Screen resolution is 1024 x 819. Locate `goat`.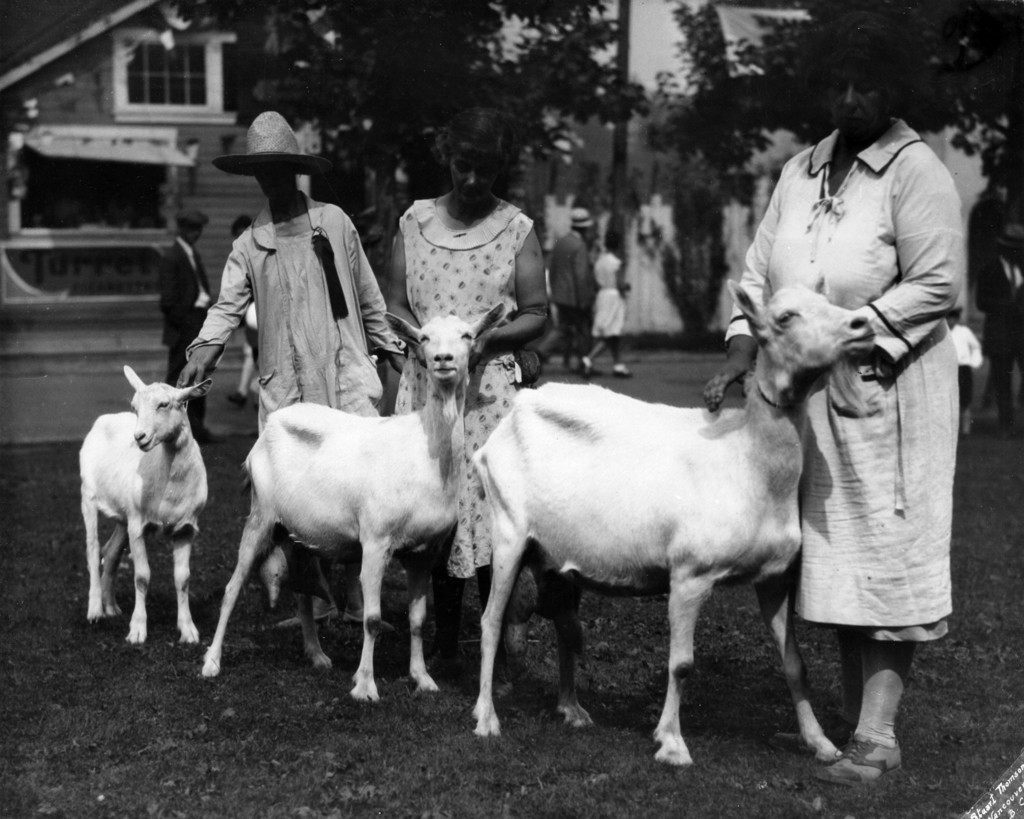
(left=198, top=299, right=507, bottom=704).
